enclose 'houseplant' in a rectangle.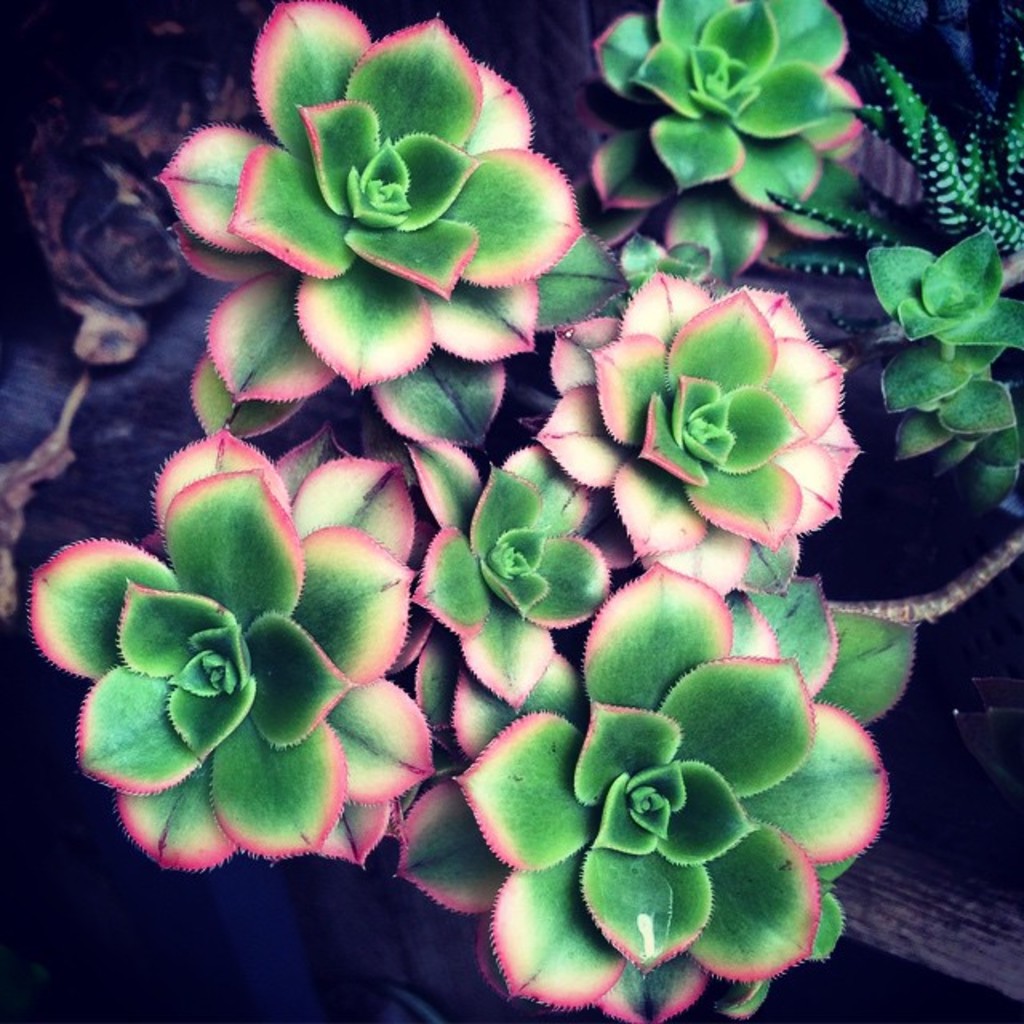
<bbox>846, 230, 1022, 518</bbox>.
